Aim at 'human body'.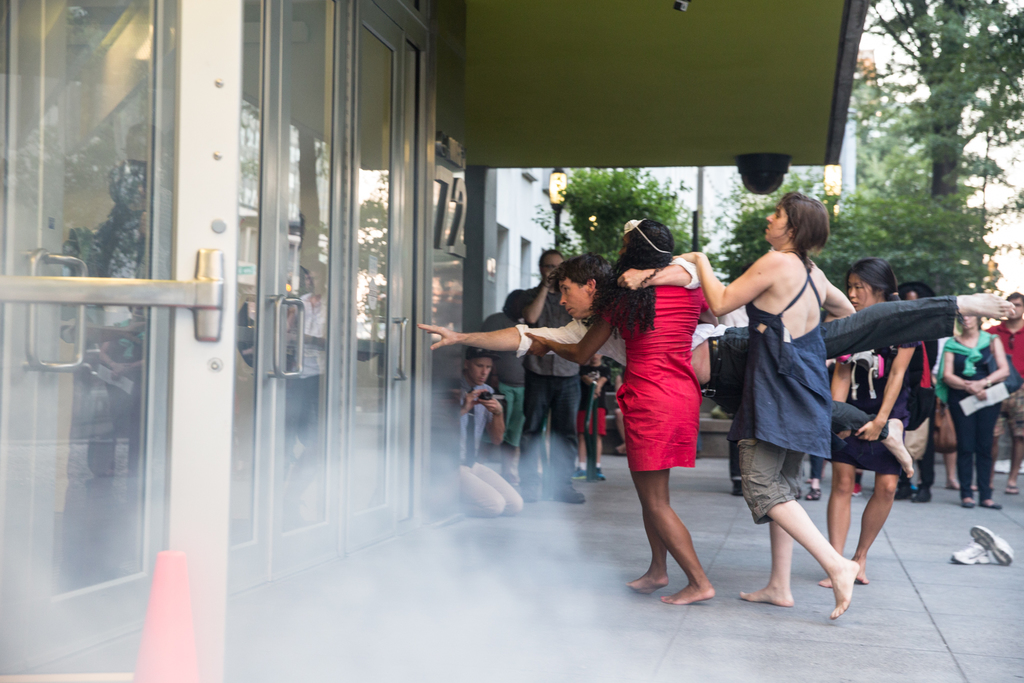
Aimed at bbox(524, 254, 578, 500).
